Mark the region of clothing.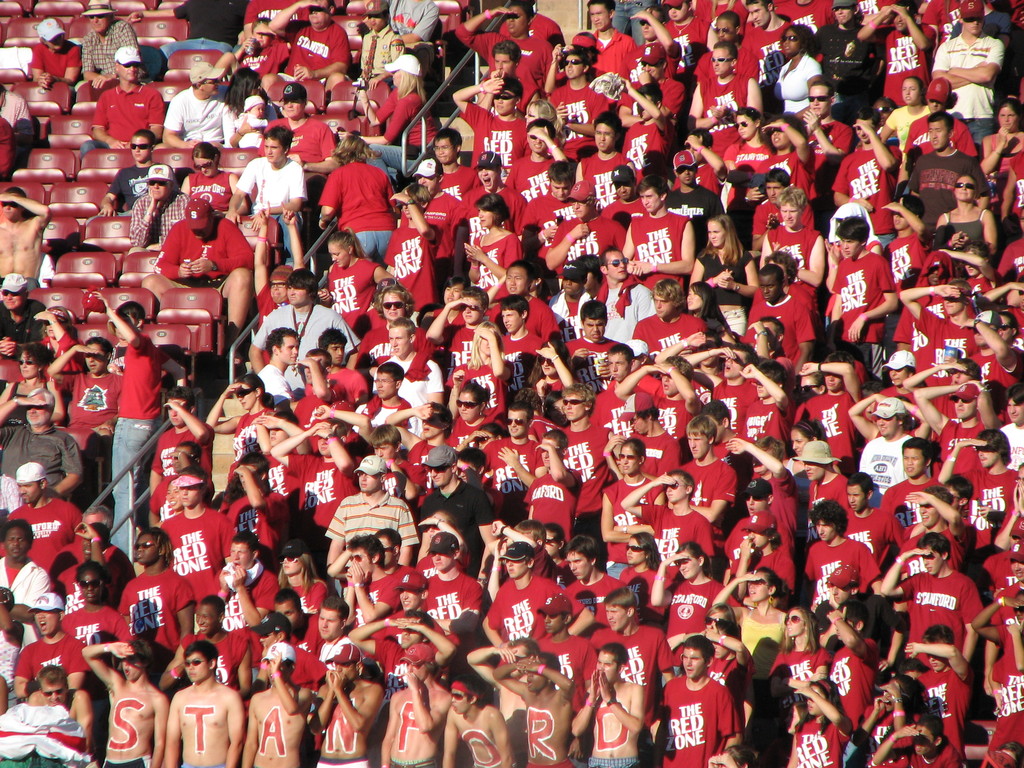
Region: <box>112,329,158,538</box>.
